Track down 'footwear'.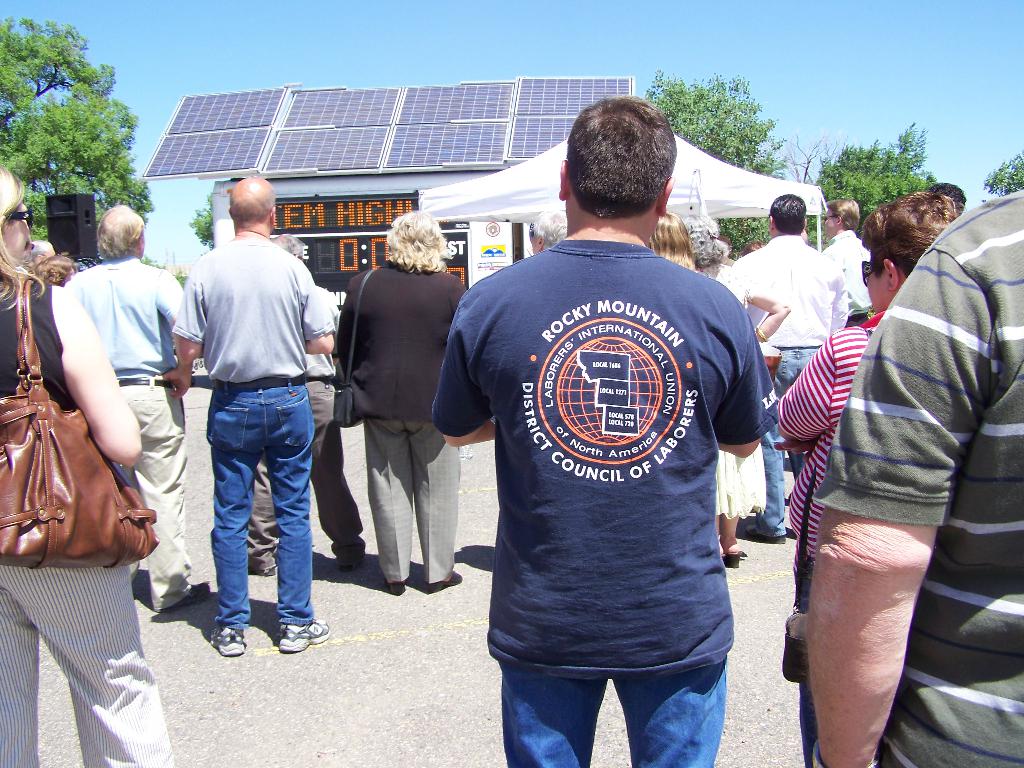
Tracked to locate(272, 618, 332, 646).
